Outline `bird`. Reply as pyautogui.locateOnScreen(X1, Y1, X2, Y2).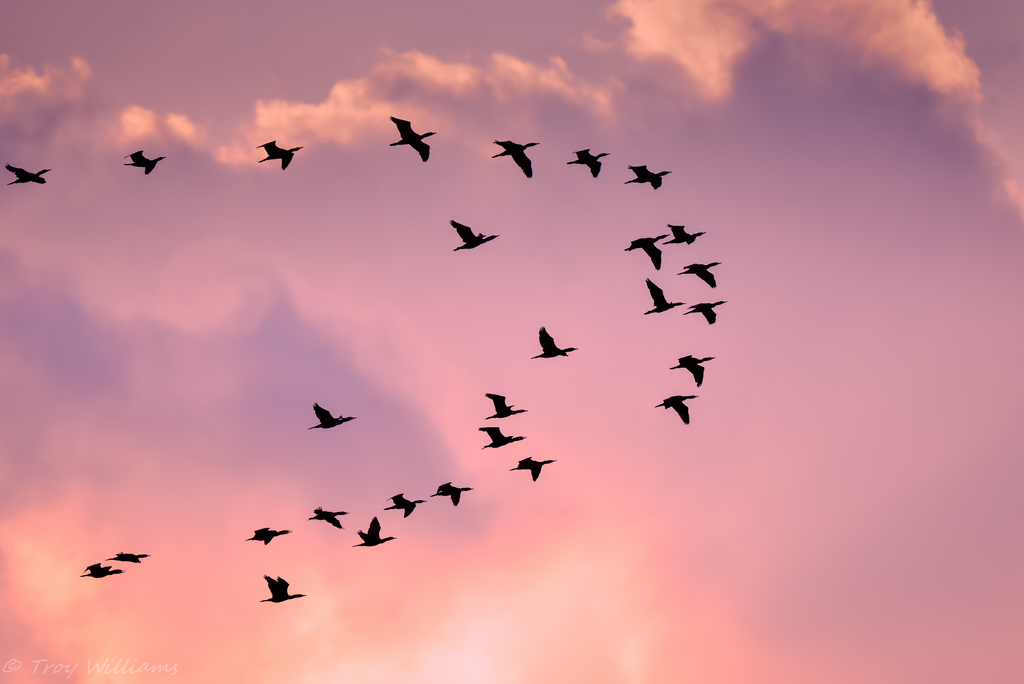
pyautogui.locateOnScreen(655, 393, 698, 422).
